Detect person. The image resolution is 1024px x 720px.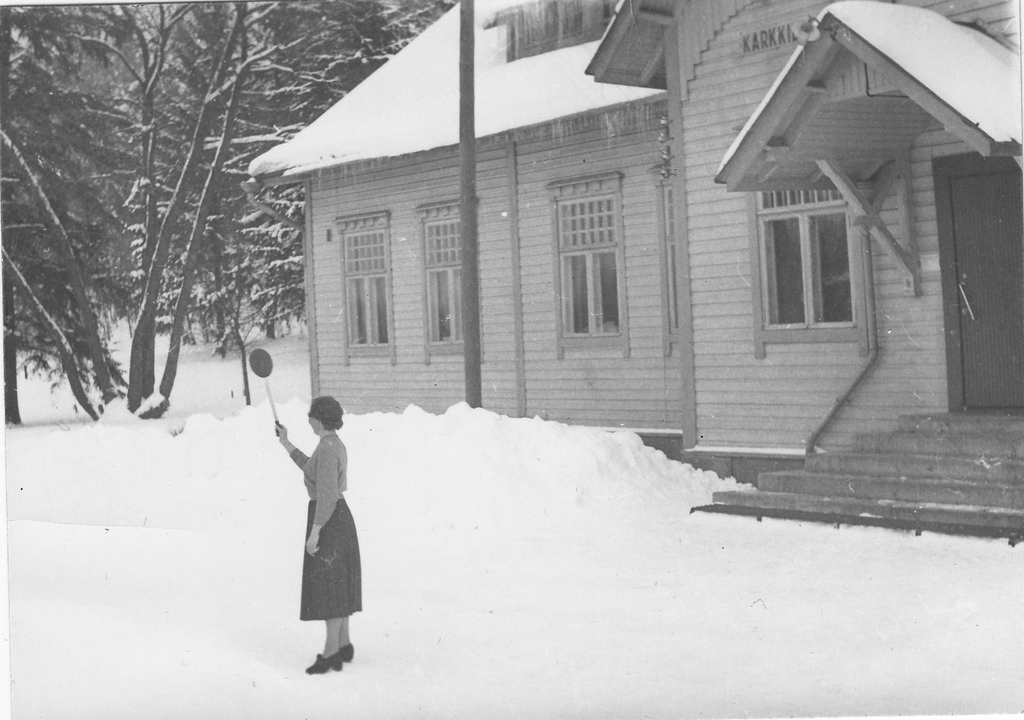
[272,397,372,673].
